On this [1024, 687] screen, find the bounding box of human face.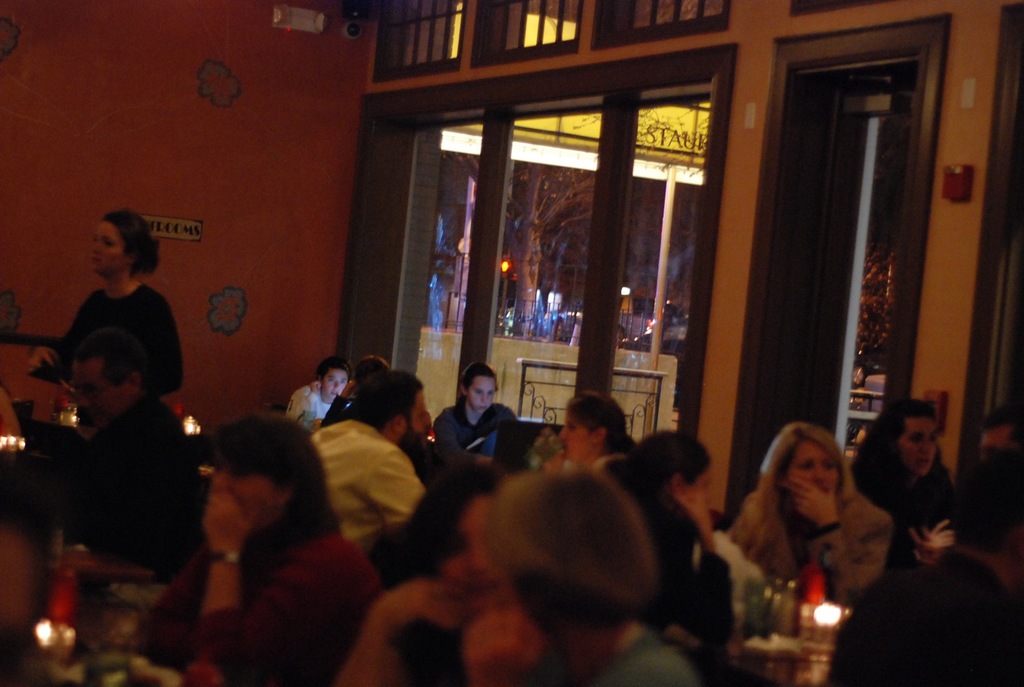
Bounding box: {"left": 794, "top": 438, "right": 837, "bottom": 493}.
